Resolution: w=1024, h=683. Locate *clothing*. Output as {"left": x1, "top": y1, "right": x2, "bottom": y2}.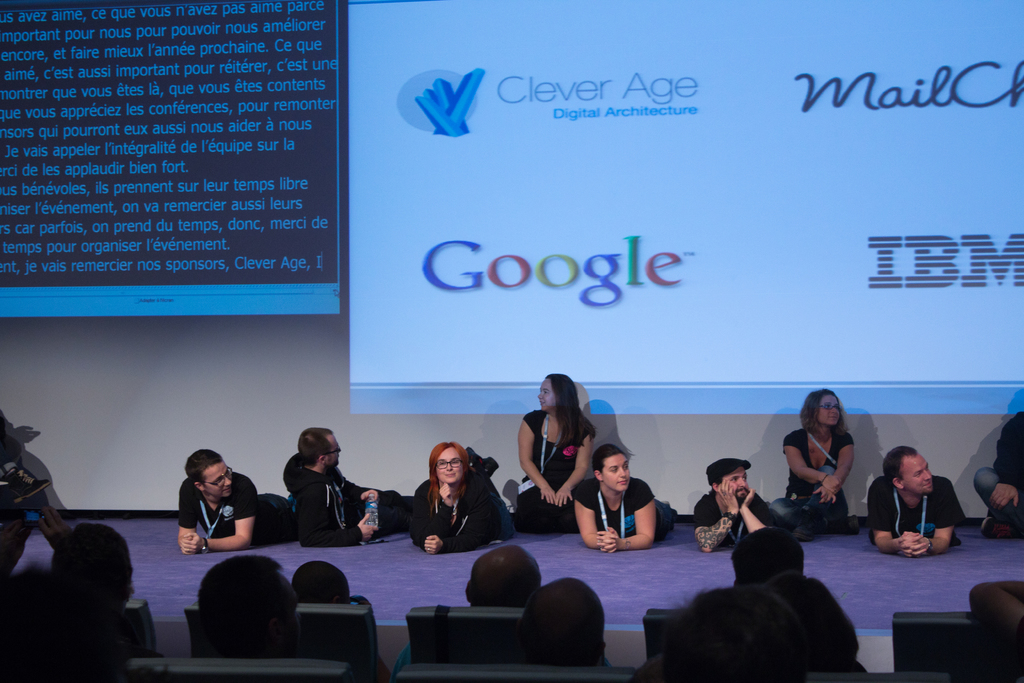
{"left": 278, "top": 454, "right": 406, "bottom": 549}.
